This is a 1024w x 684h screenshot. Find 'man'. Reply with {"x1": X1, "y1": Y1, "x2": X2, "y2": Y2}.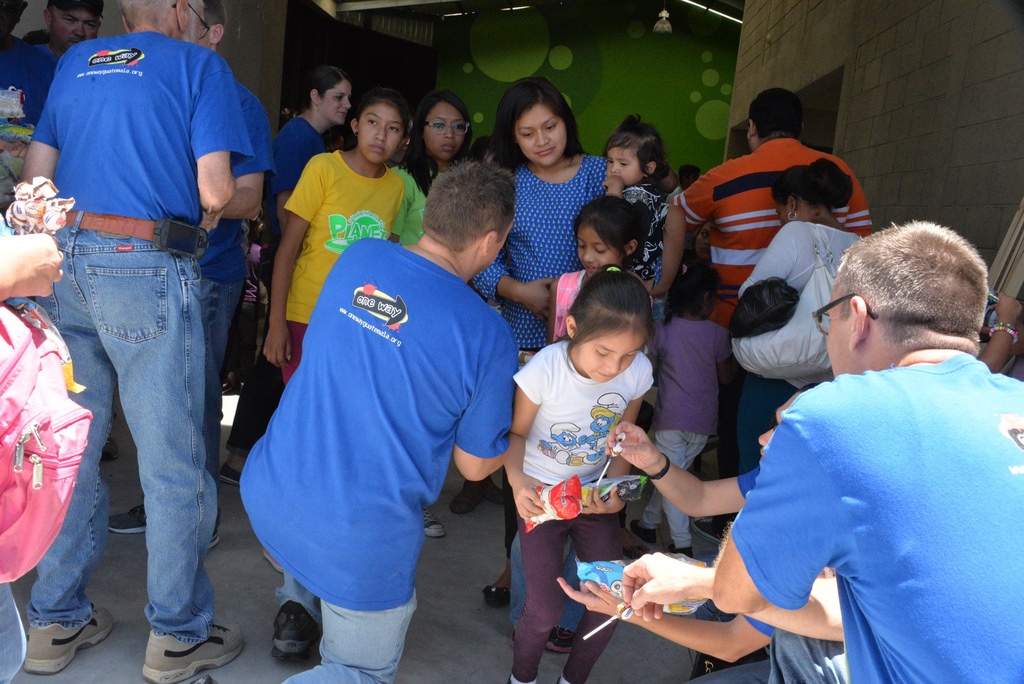
{"x1": 102, "y1": 3, "x2": 273, "y2": 557}.
